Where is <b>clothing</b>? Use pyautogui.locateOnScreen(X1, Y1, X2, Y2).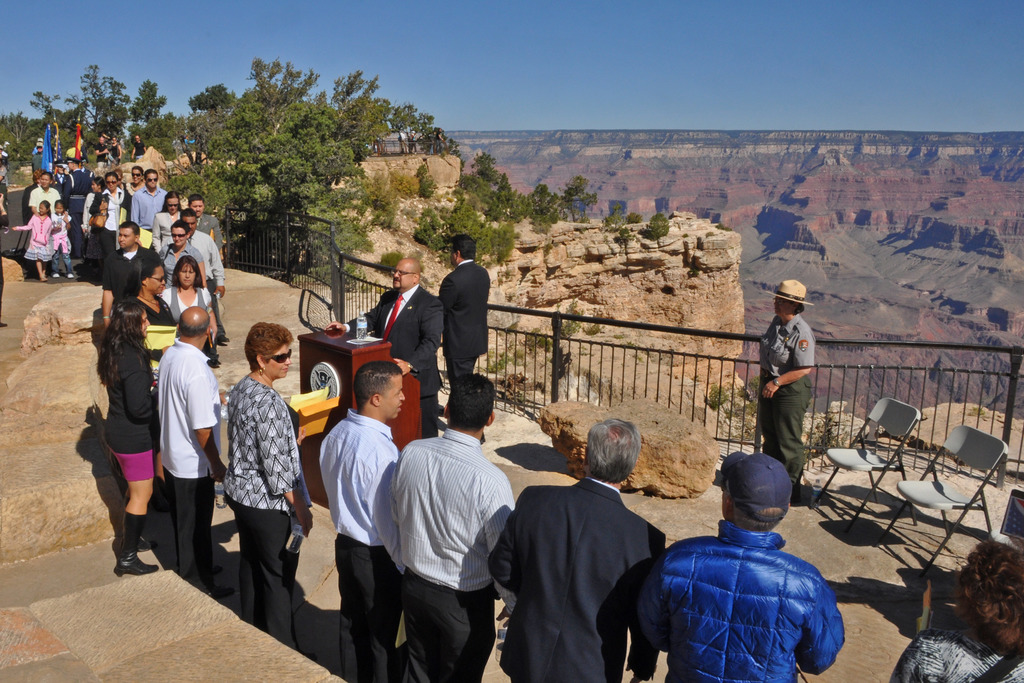
pyautogui.locateOnScreen(644, 514, 854, 682).
